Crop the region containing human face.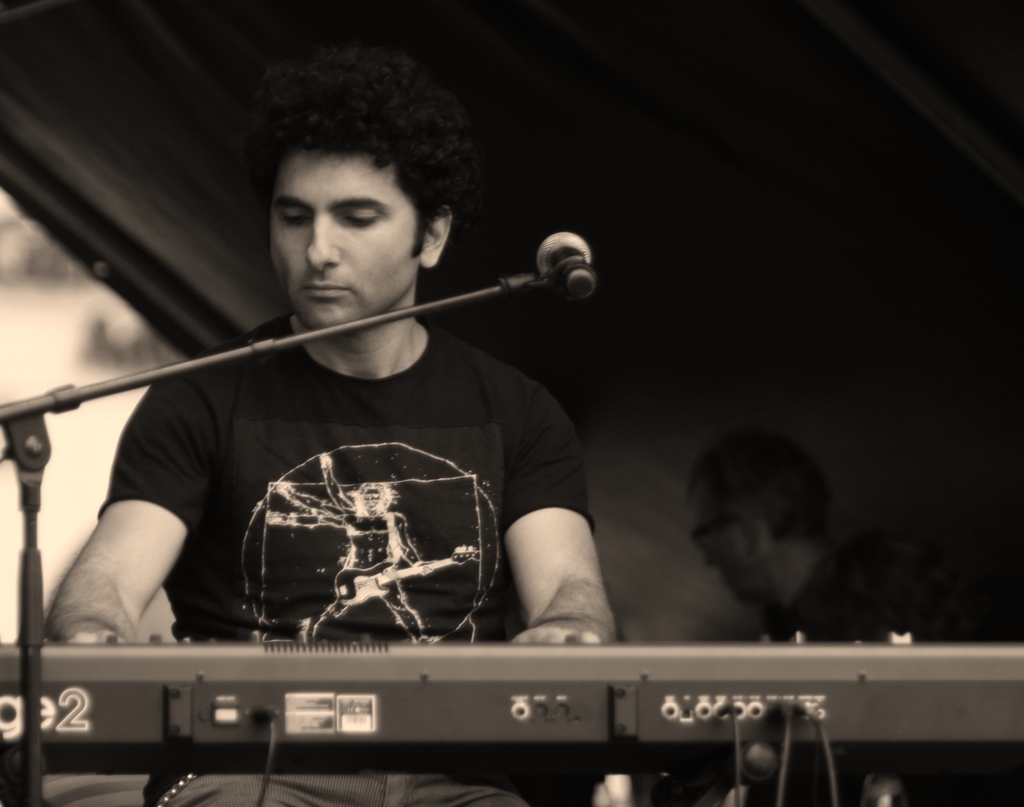
Crop region: crop(697, 486, 750, 600).
